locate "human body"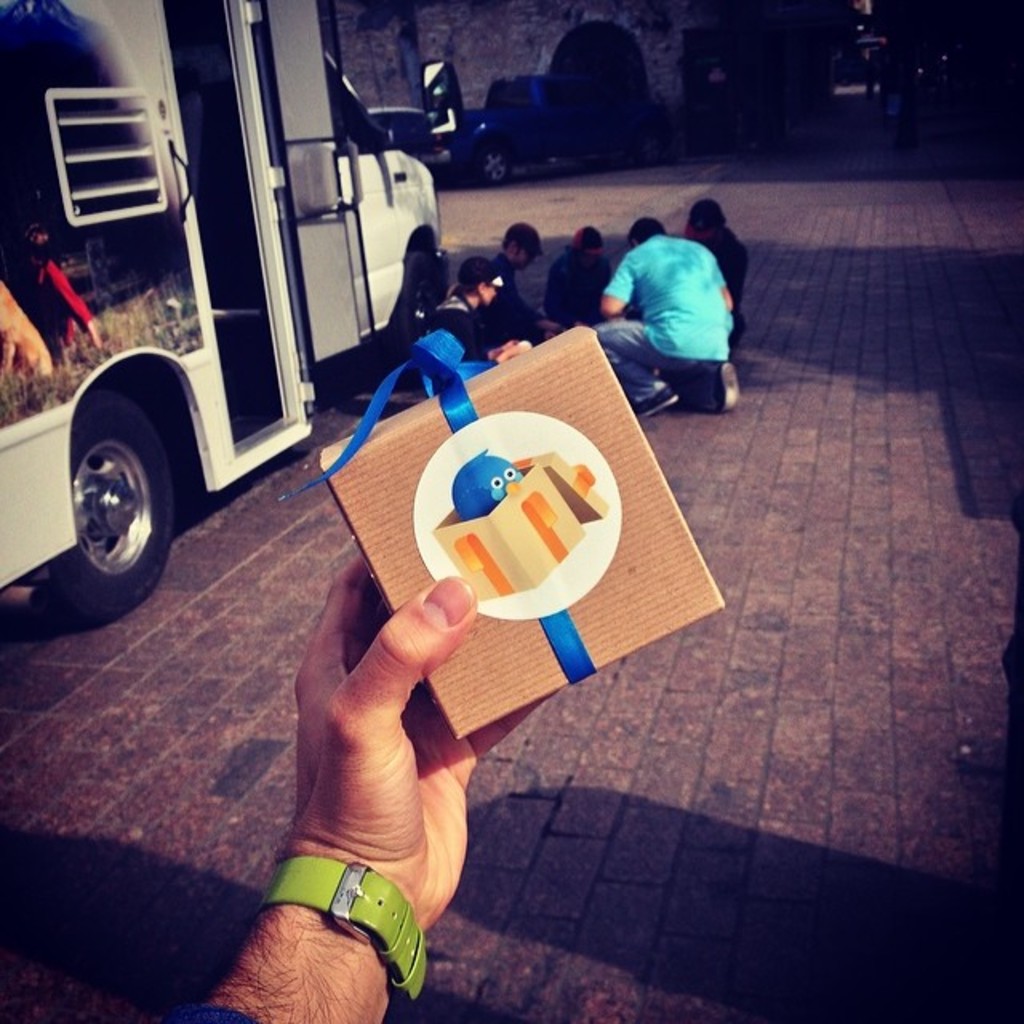
<box>189,547,558,1022</box>
